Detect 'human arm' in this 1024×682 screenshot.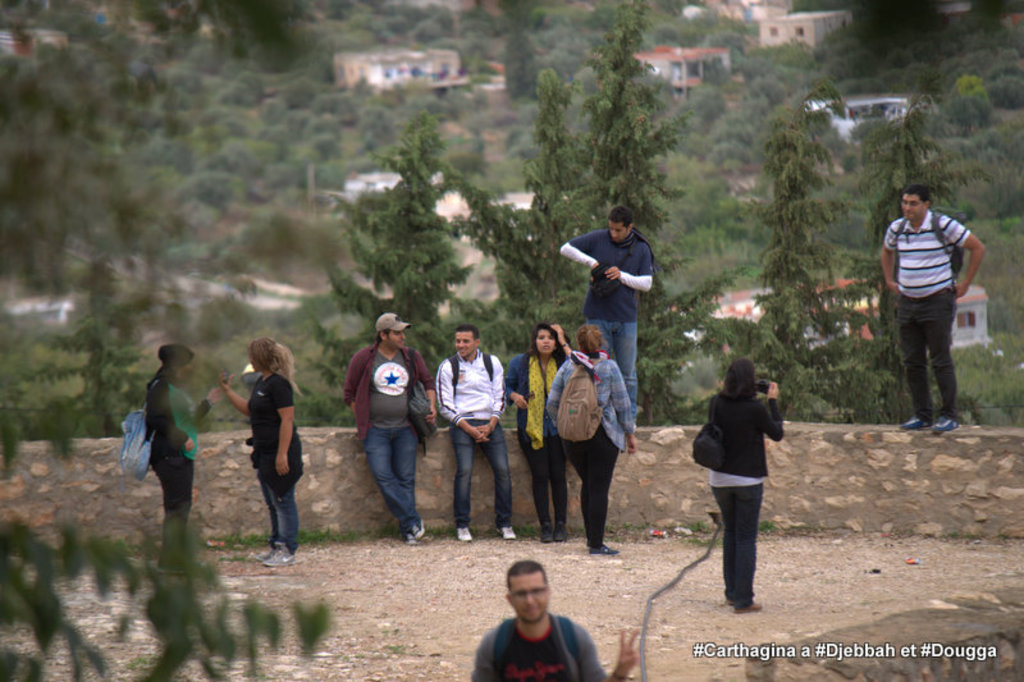
Detection: box=[946, 220, 988, 299].
